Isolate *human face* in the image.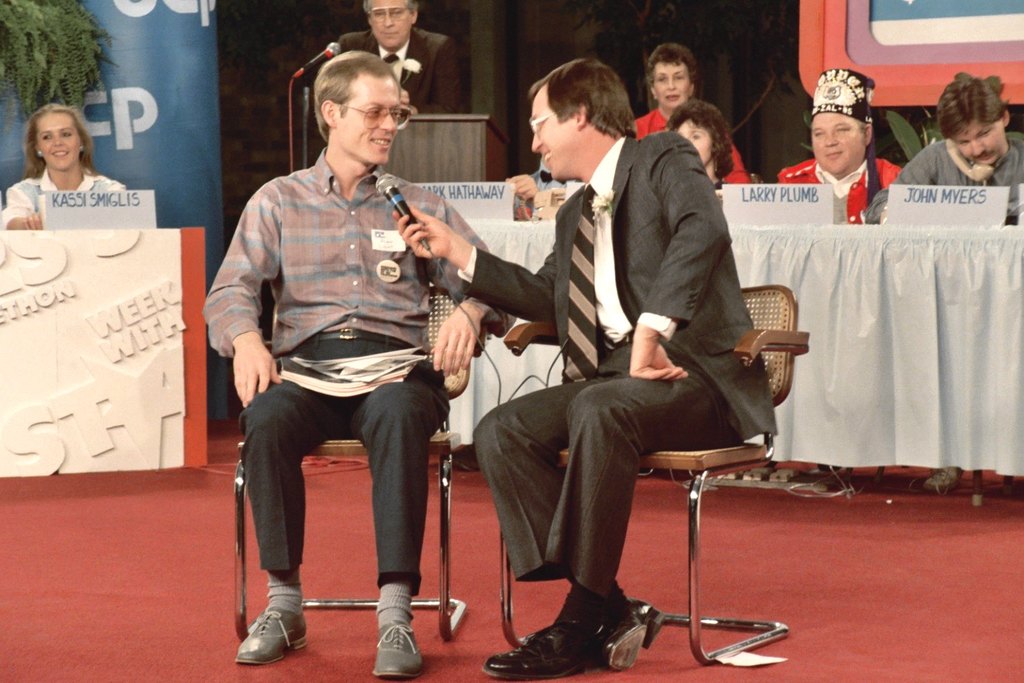
Isolated region: 808/111/864/172.
